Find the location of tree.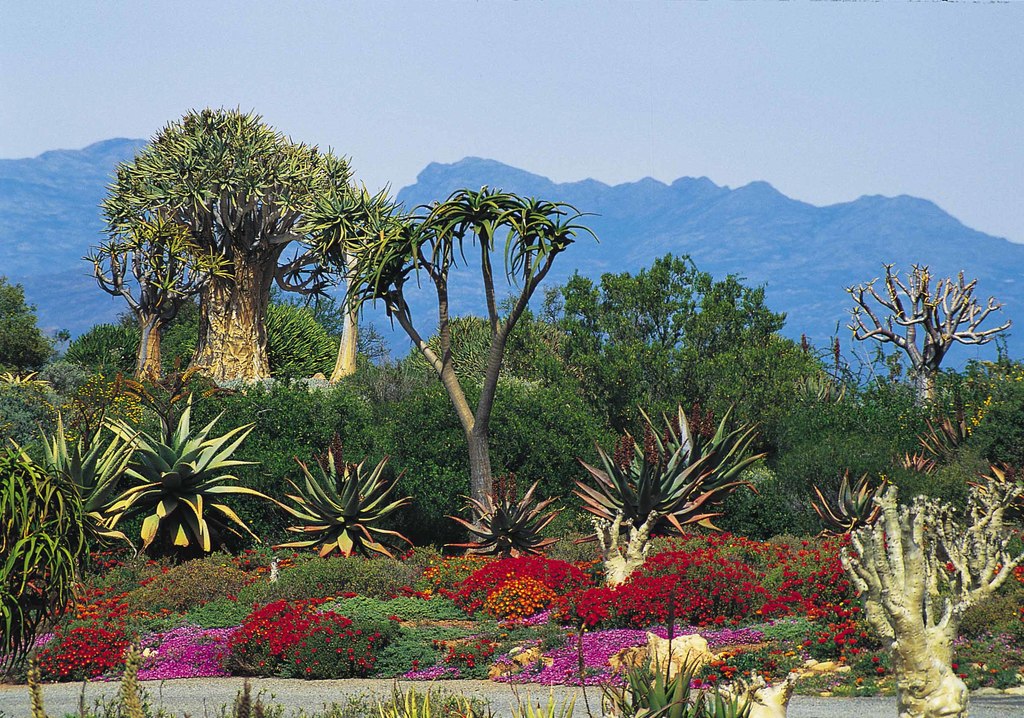
Location: (0, 272, 52, 379).
